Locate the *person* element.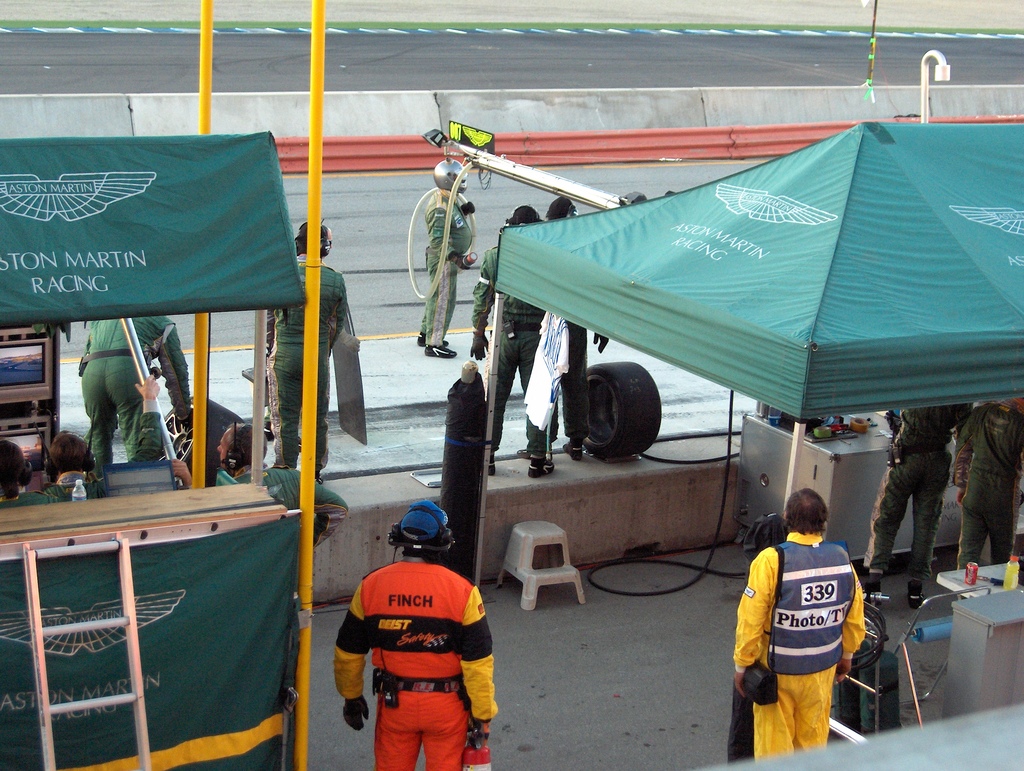
Element bbox: <box>260,225,354,480</box>.
